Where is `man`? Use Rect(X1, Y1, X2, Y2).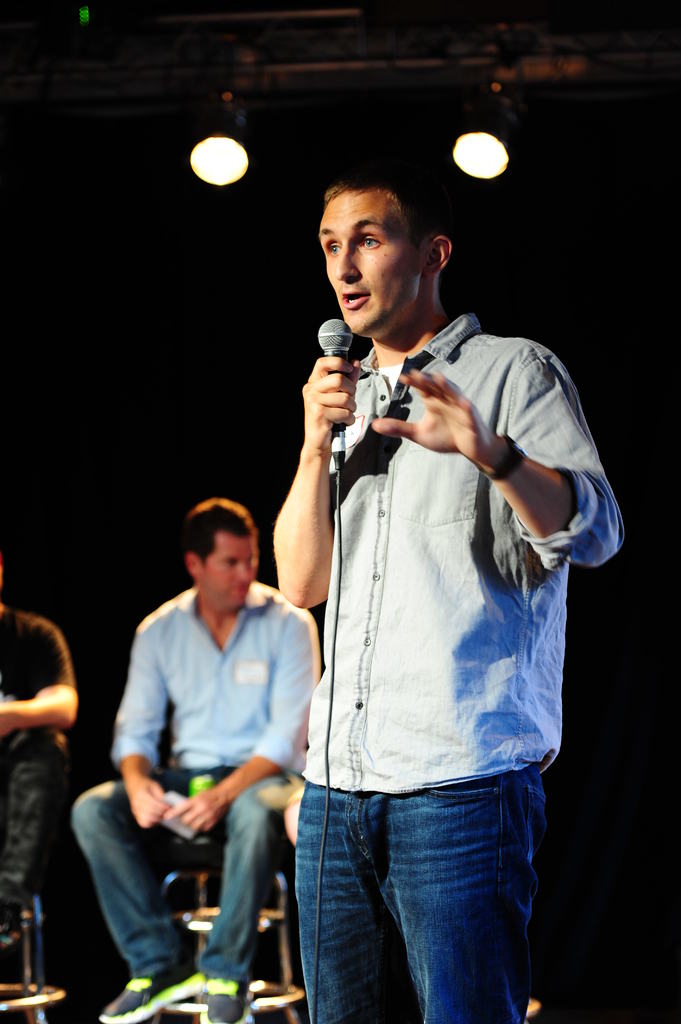
Rect(260, 165, 623, 1023).
